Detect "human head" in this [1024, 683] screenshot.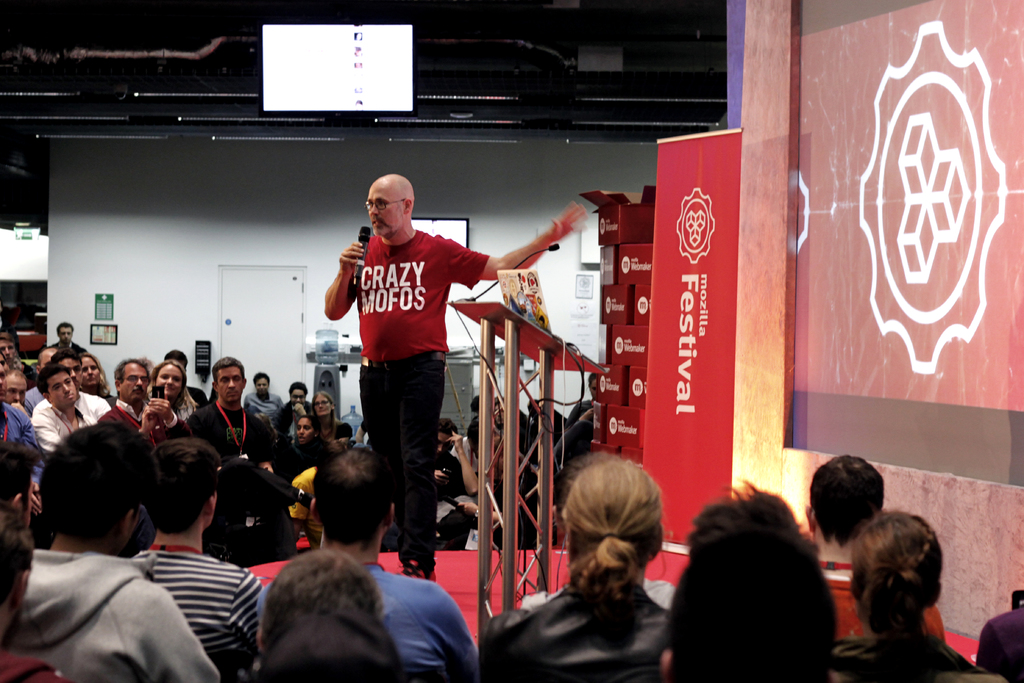
Detection: <bbox>566, 454, 665, 596</bbox>.
